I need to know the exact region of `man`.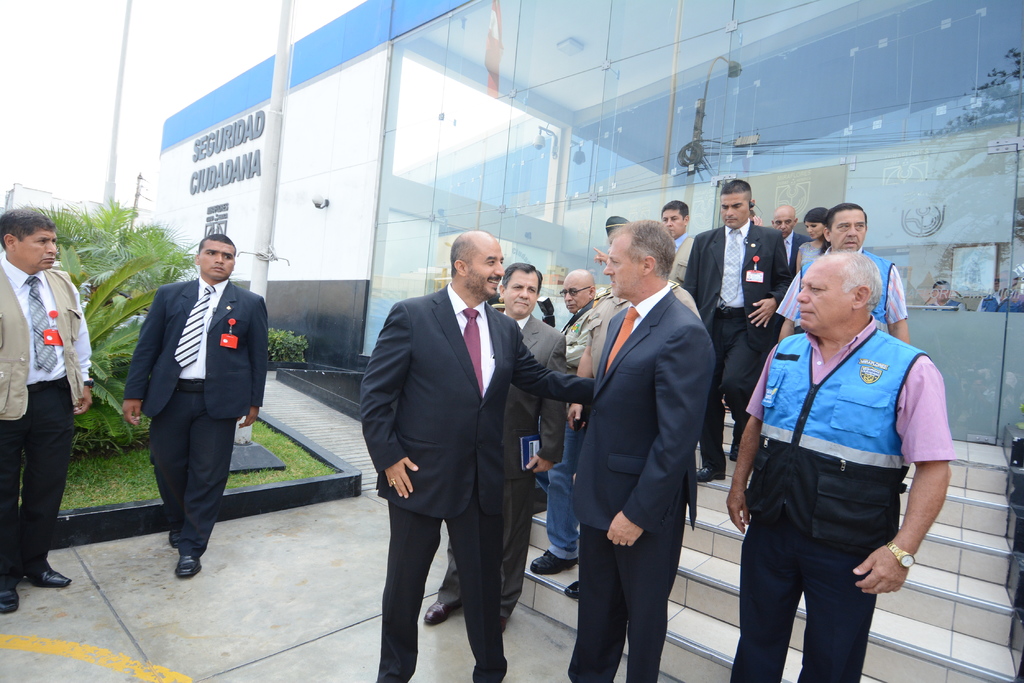
Region: [573,218,719,682].
